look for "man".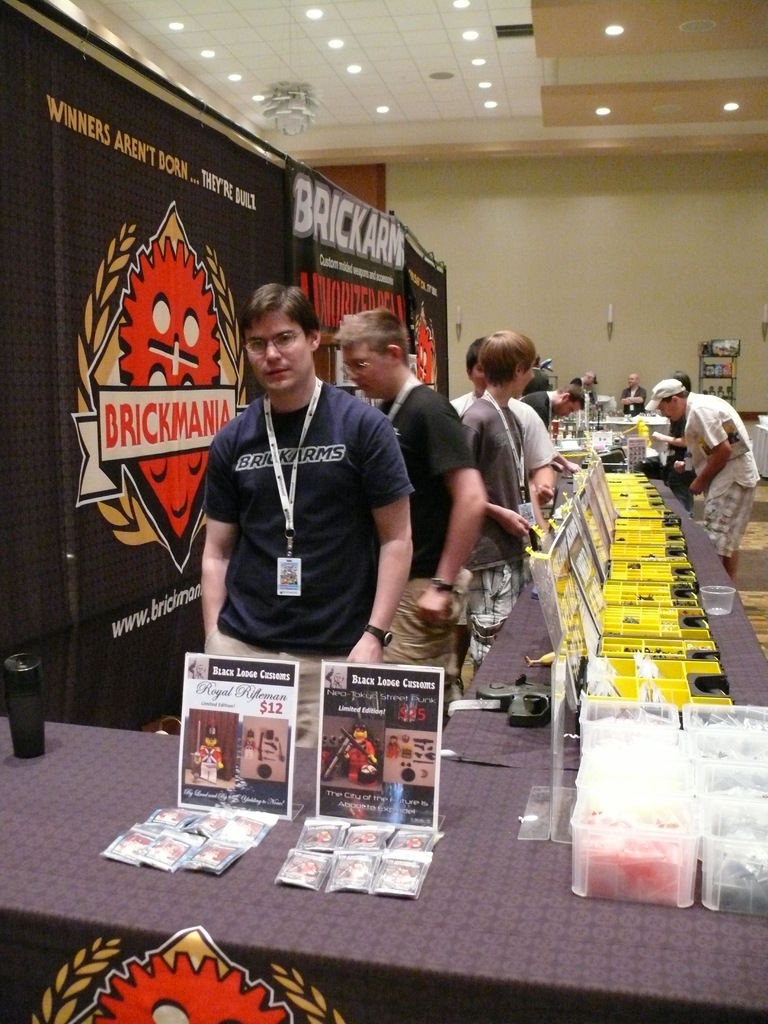
Found: (182, 262, 428, 698).
